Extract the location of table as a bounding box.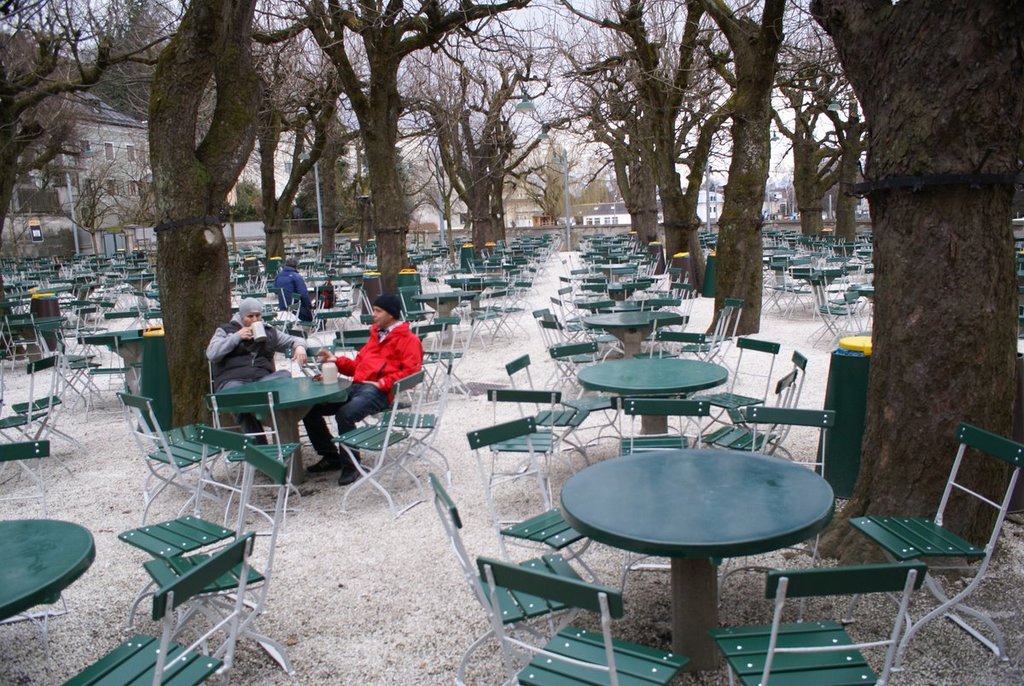
bbox=[796, 236, 817, 247].
